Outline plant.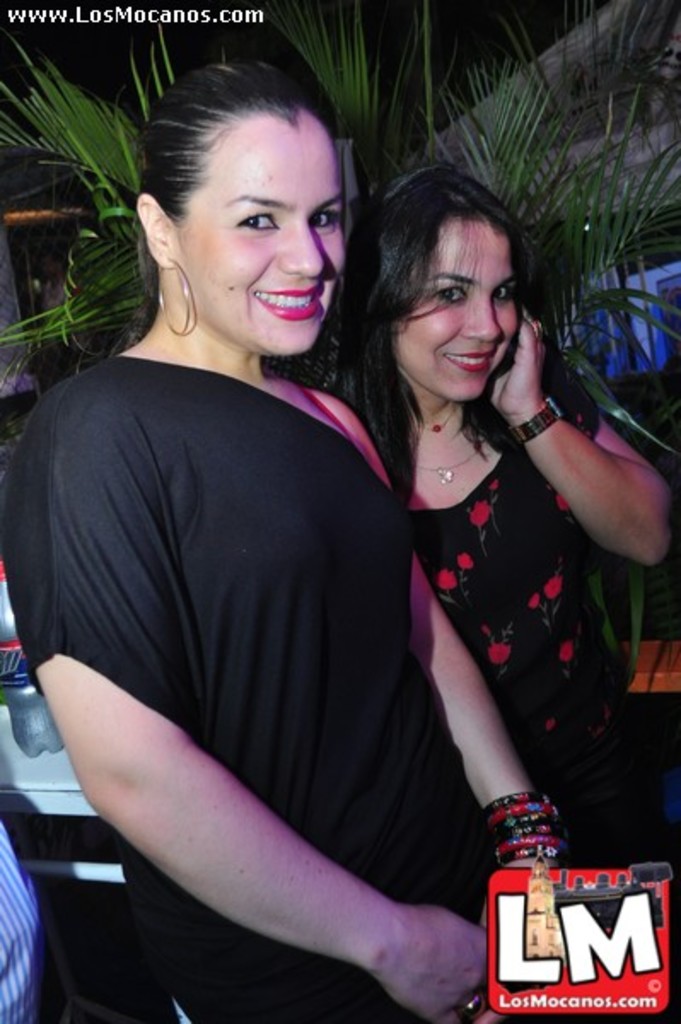
Outline: 0 0 679 695.
